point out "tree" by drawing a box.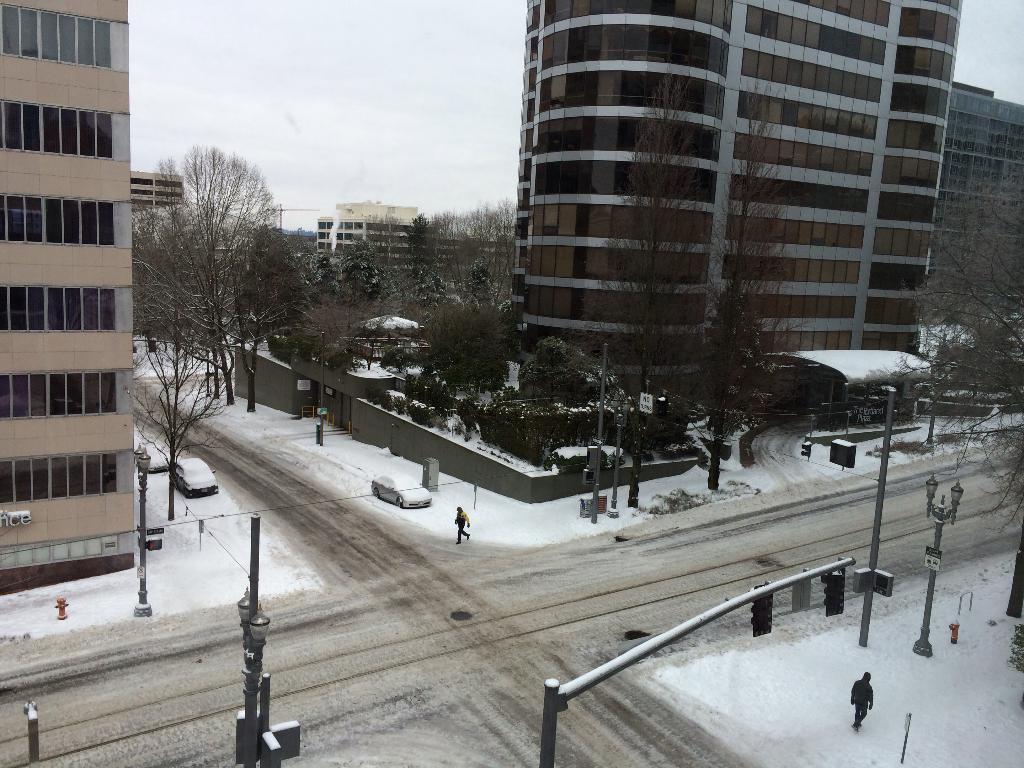
locate(464, 257, 499, 309).
